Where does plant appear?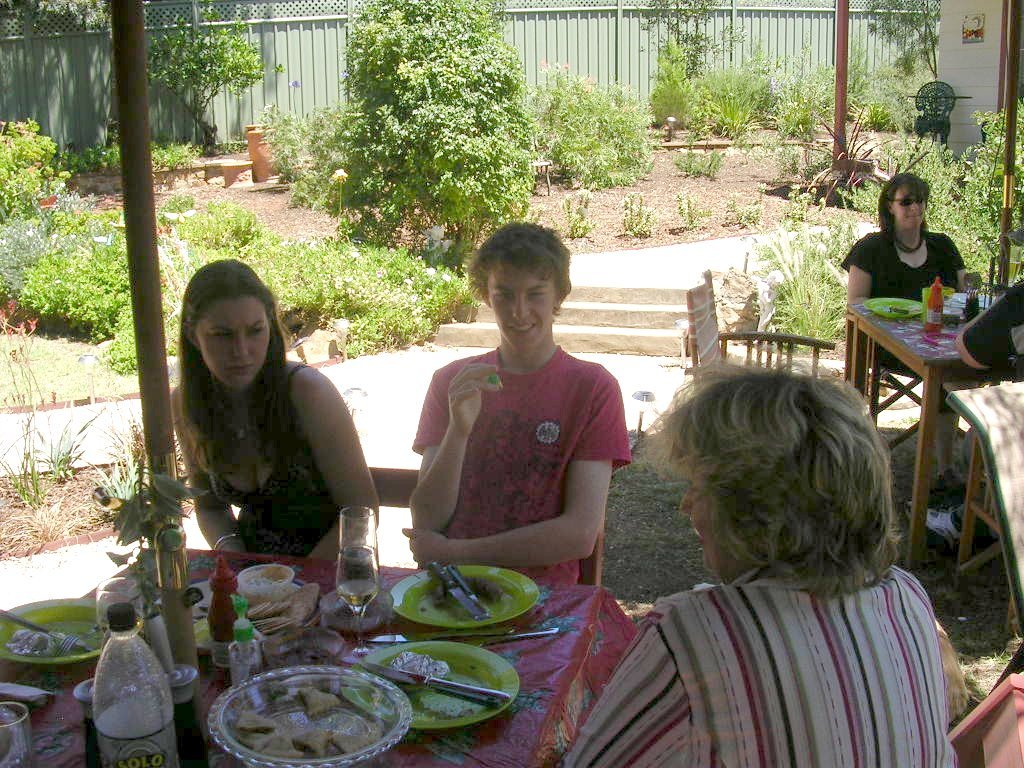
Appears at 89:447:144:502.
